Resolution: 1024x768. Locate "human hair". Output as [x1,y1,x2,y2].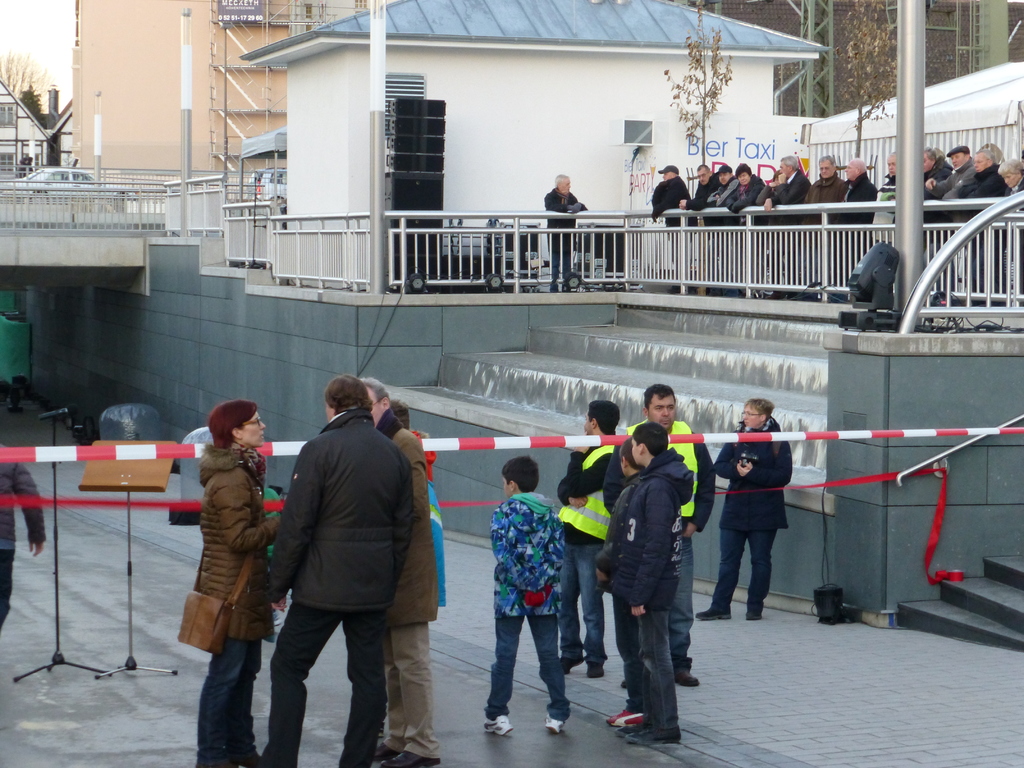
[717,164,731,175].
